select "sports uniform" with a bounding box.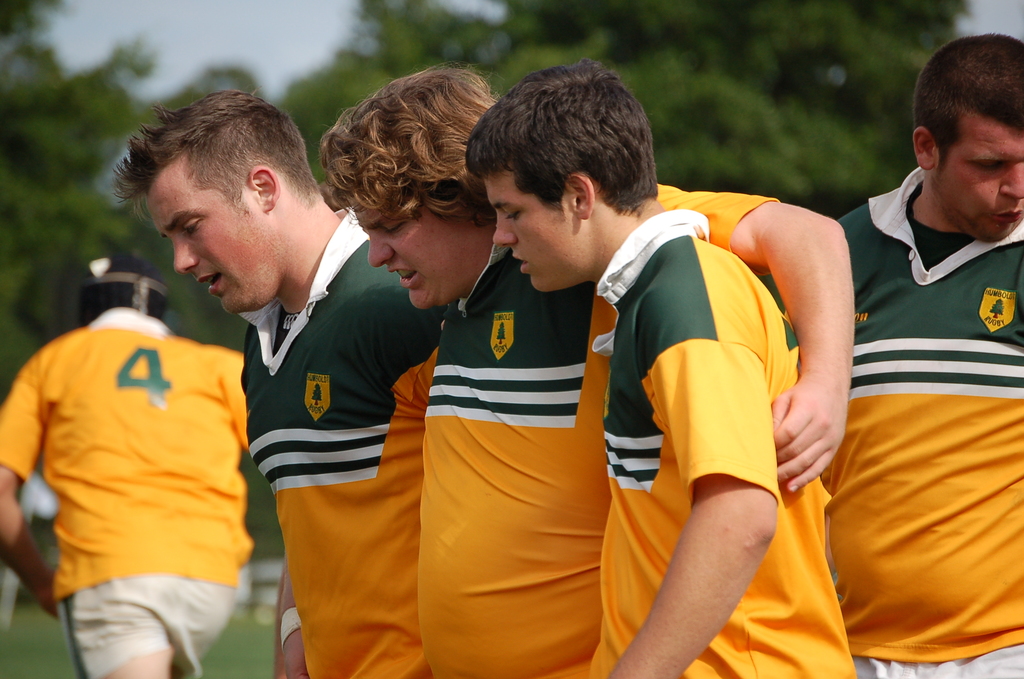
x1=428, y1=183, x2=778, y2=678.
